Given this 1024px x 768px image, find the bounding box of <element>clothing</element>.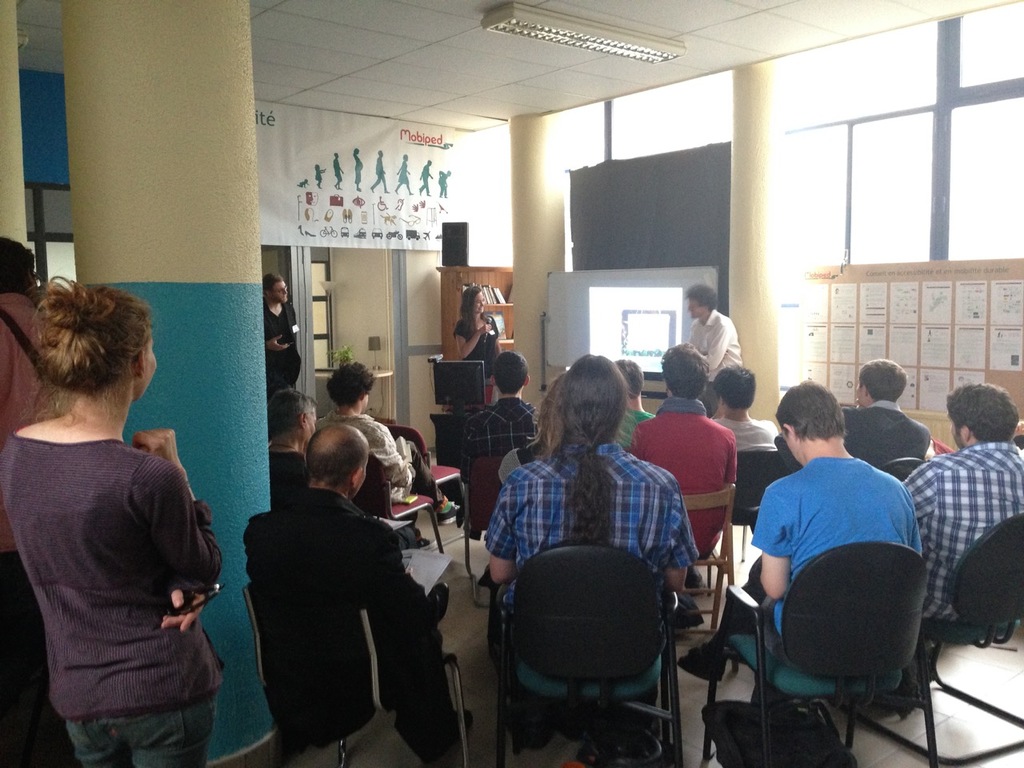
left=734, top=434, right=920, bottom=685.
